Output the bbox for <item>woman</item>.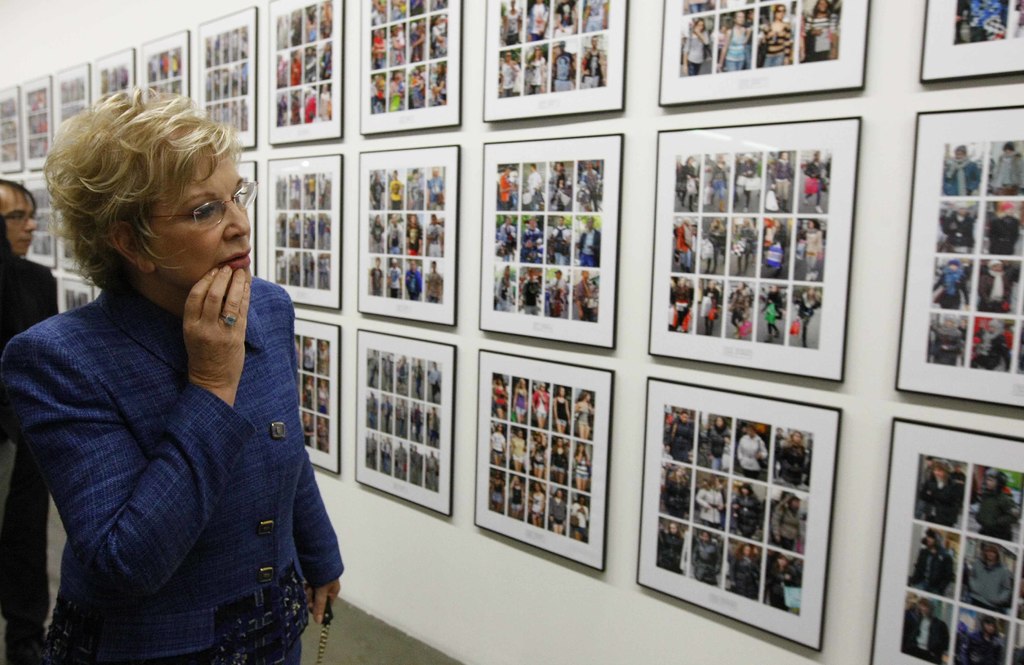
<bbox>962, 541, 1013, 611</bbox>.
